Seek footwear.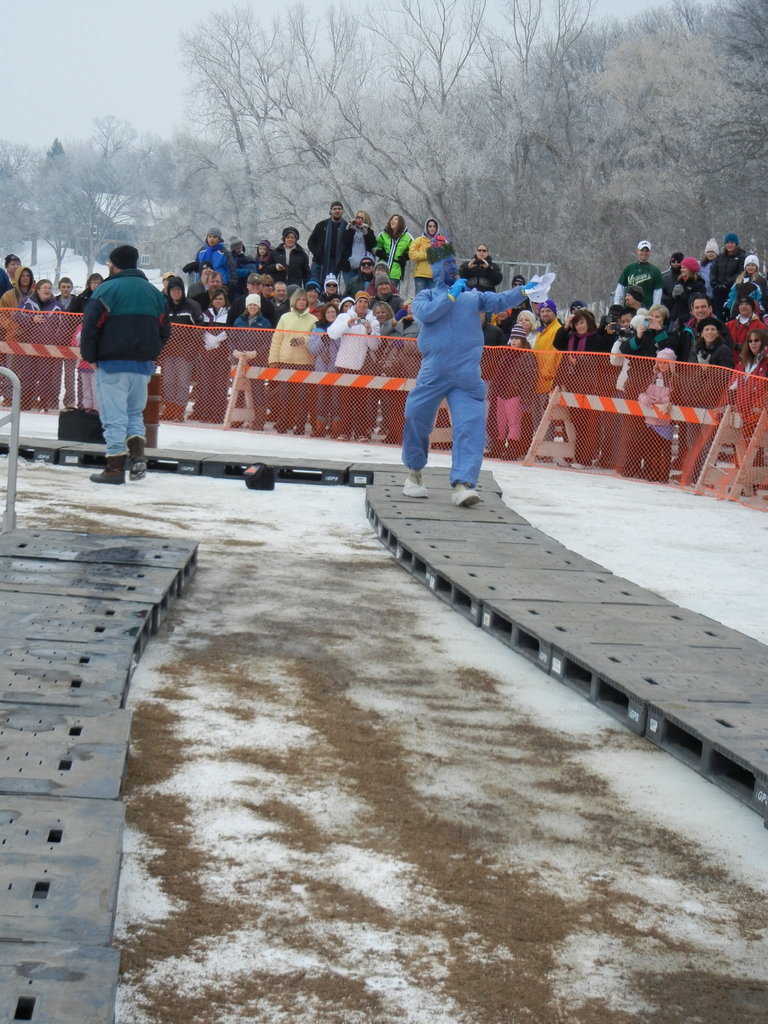
l=654, t=453, r=668, b=485.
